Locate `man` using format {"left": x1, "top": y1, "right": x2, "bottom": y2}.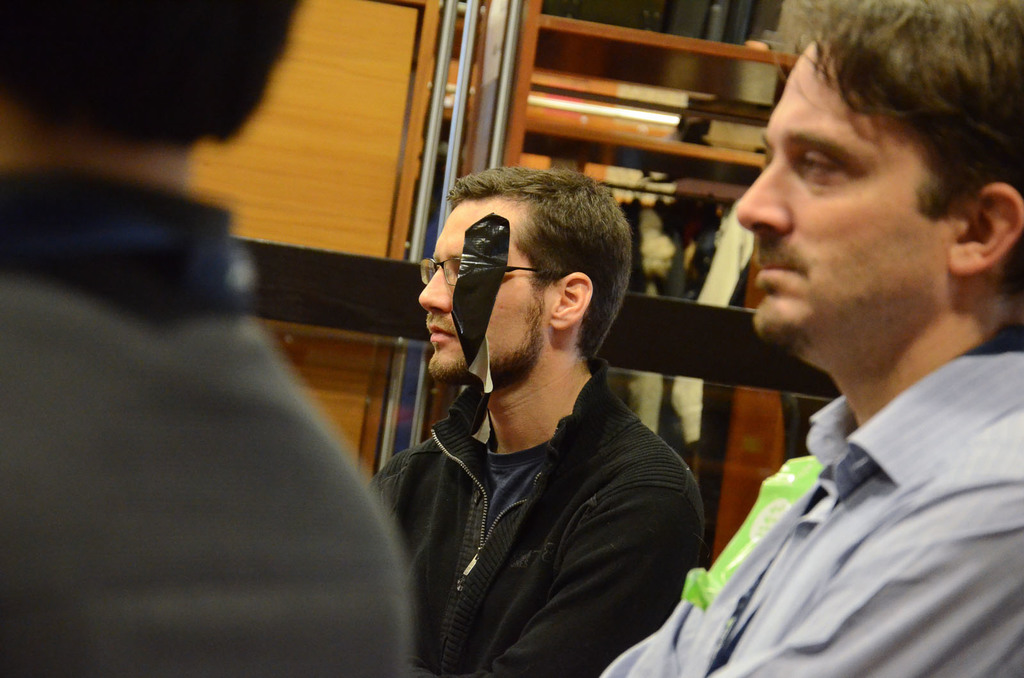
{"left": 0, "top": 0, "right": 412, "bottom": 677}.
